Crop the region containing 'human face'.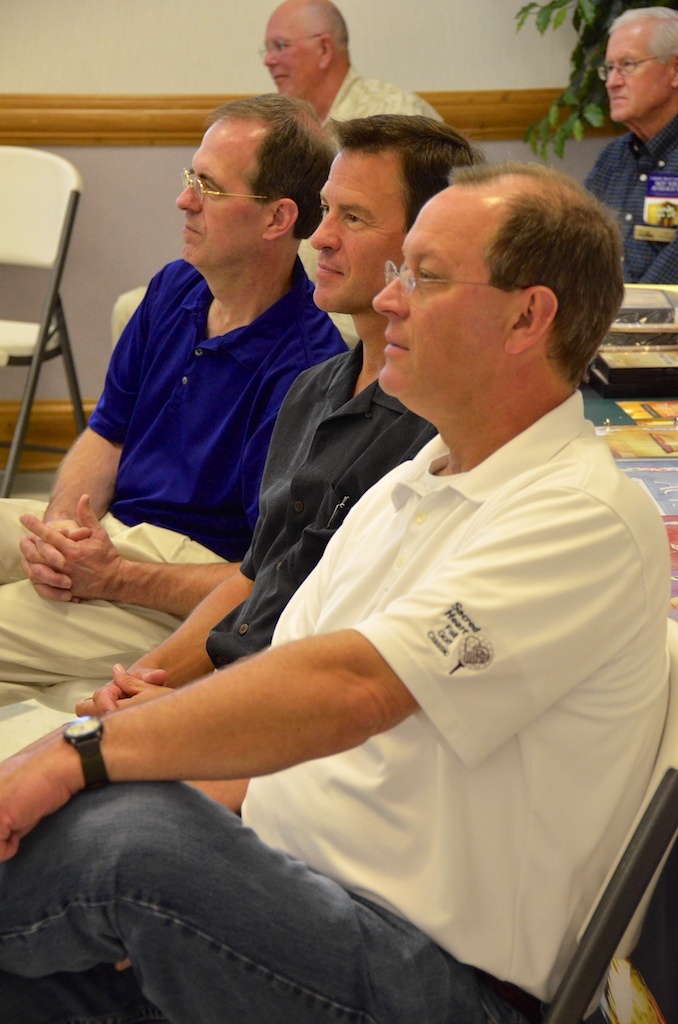
Crop region: [x1=597, y1=30, x2=672, y2=122].
